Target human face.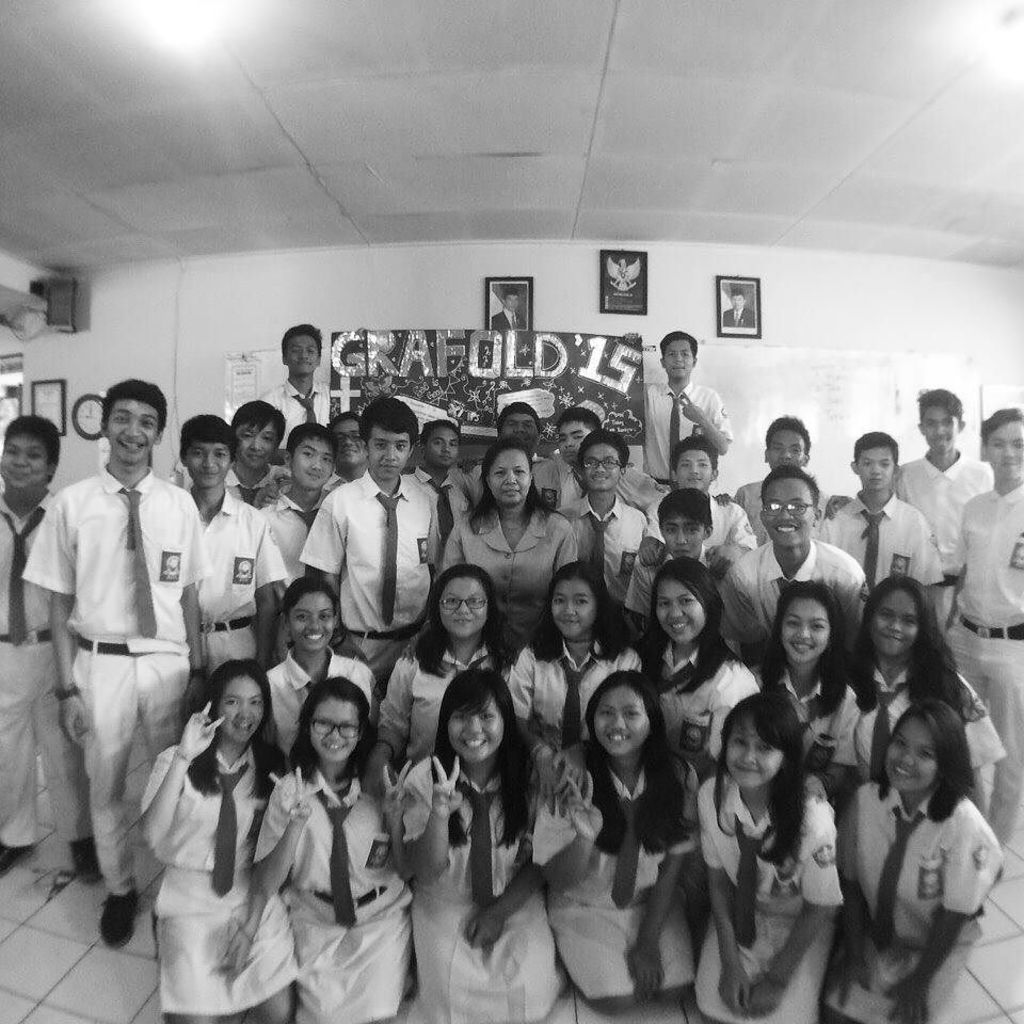
Target region: left=237, top=416, right=282, bottom=469.
